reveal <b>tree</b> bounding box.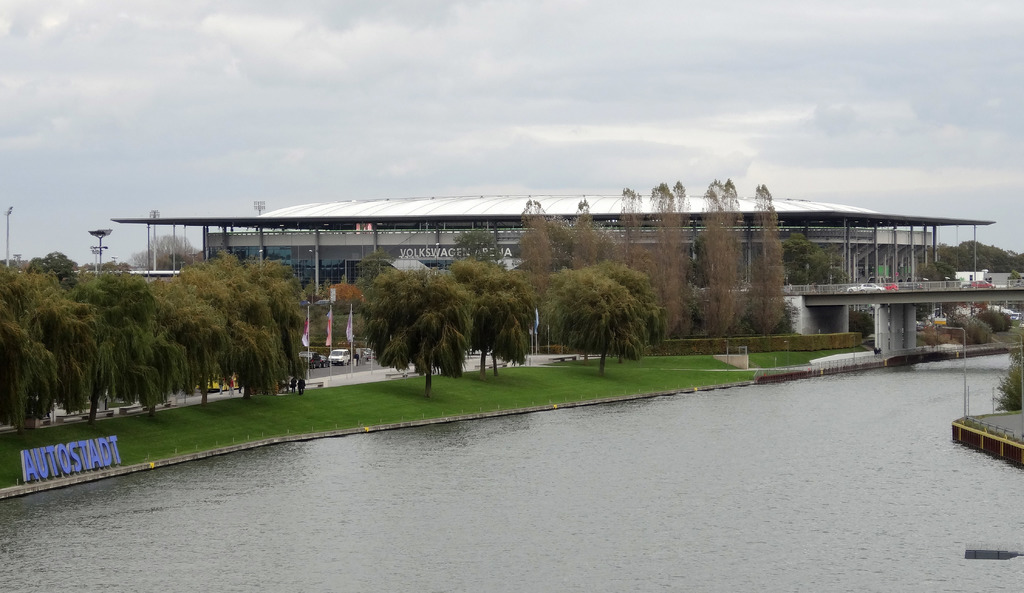
Revealed: (1005, 247, 1016, 259).
